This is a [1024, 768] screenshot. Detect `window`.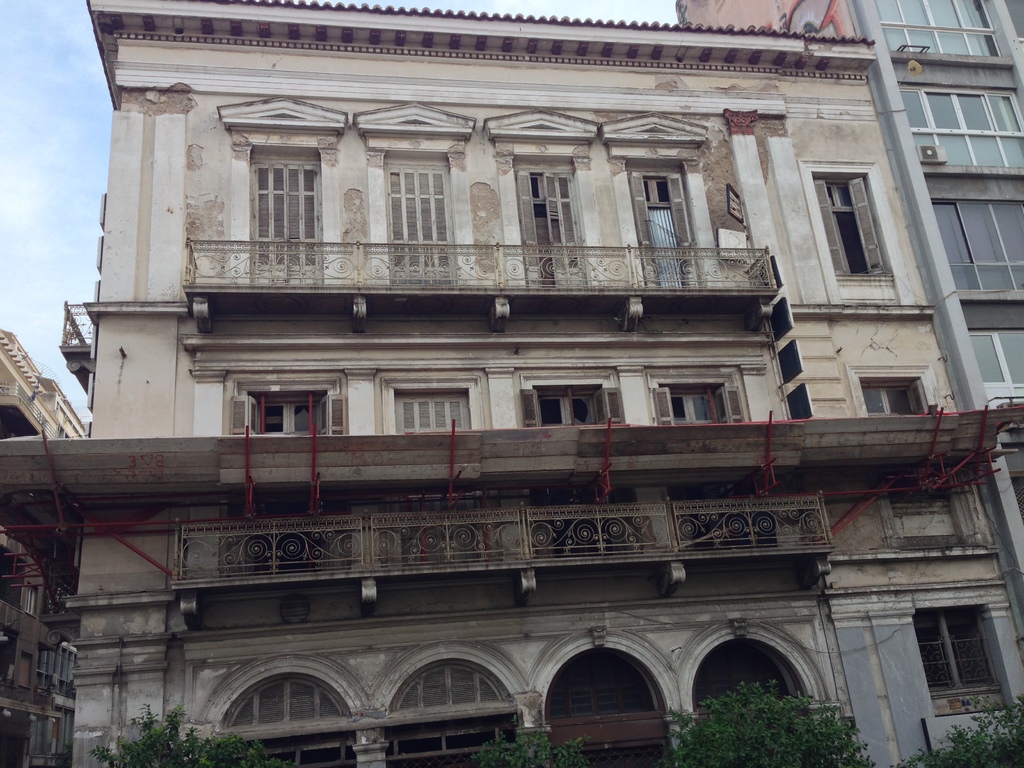
BBox(252, 162, 319, 282).
